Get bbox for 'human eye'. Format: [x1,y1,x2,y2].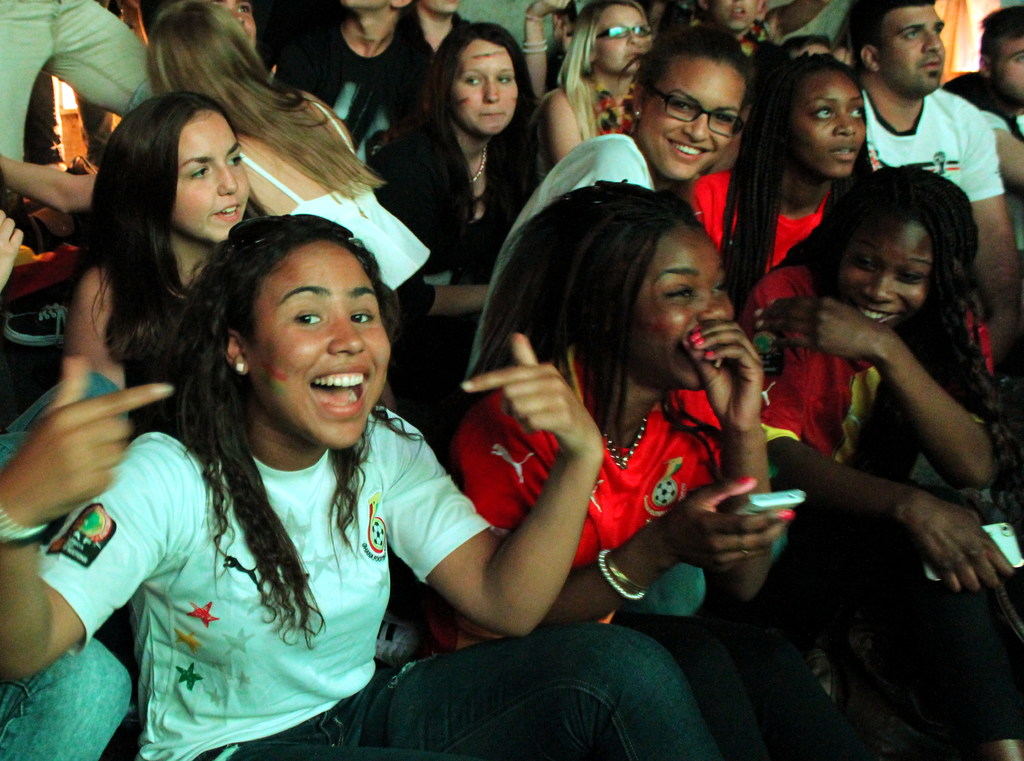
[669,99,696,115].
